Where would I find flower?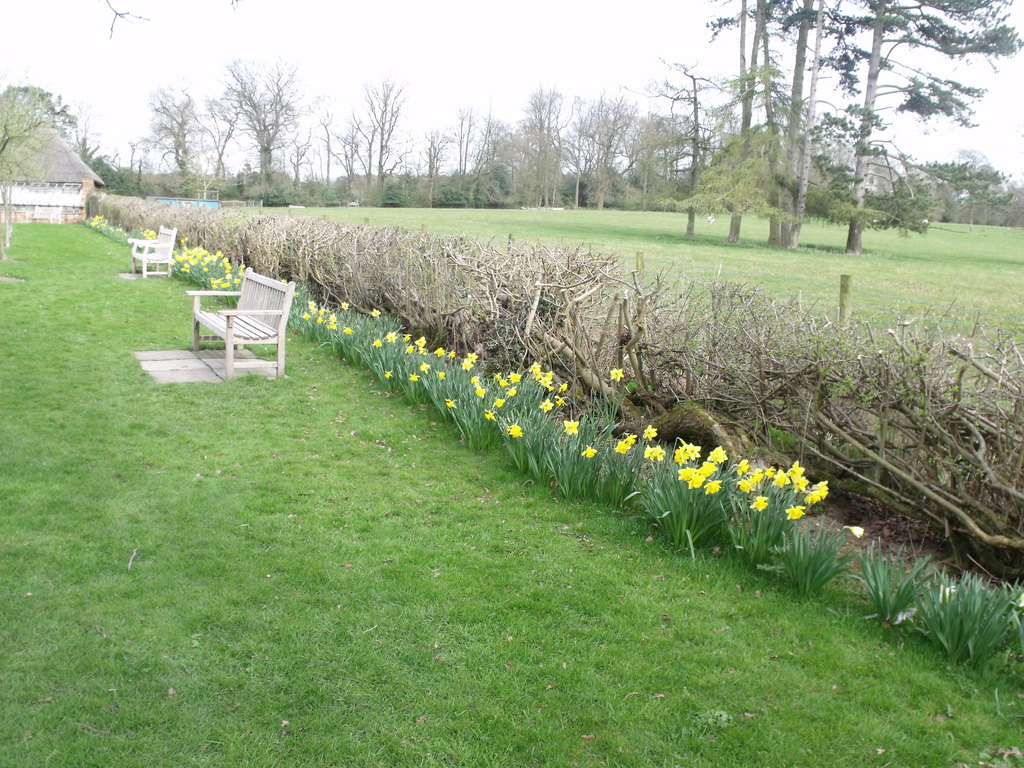
At 342,299,351,314.
